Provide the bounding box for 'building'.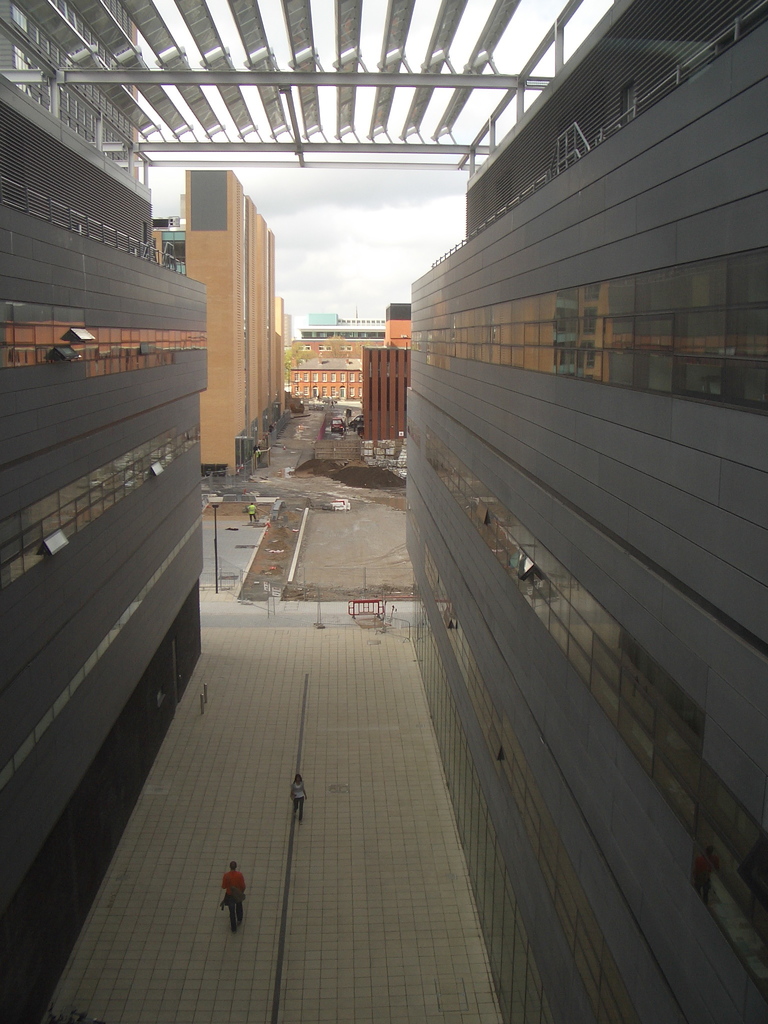
<bbox>152, 173, 284, 471</bbox>.
